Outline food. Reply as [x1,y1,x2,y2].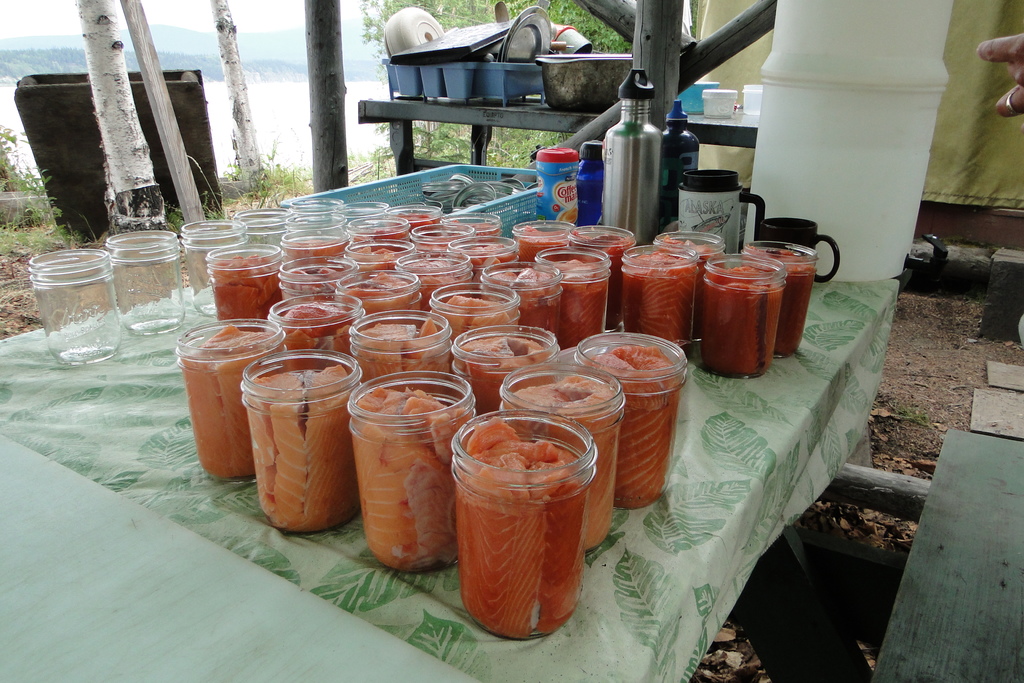
[703,258,786,377].
